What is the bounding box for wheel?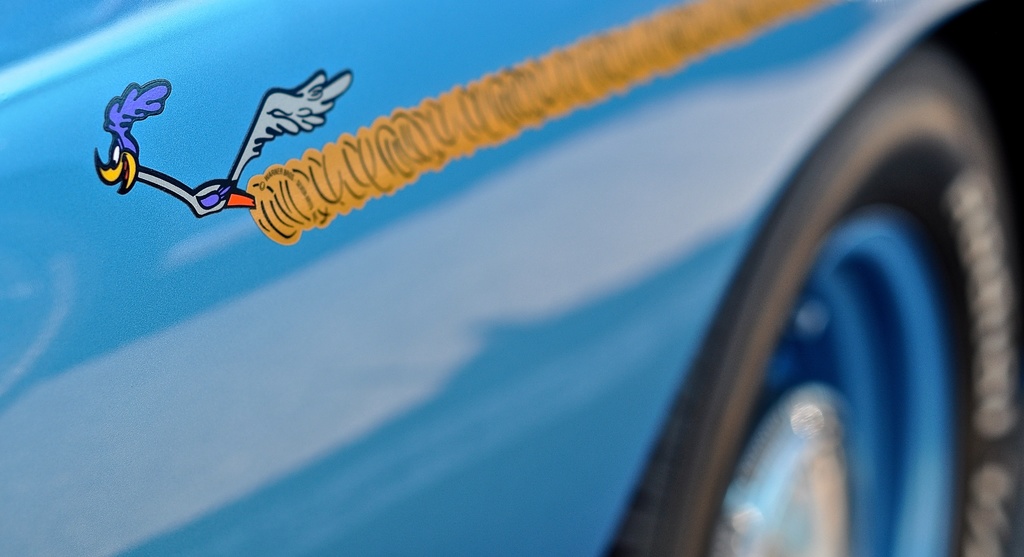
box=[618, 38, 1023, 556].
